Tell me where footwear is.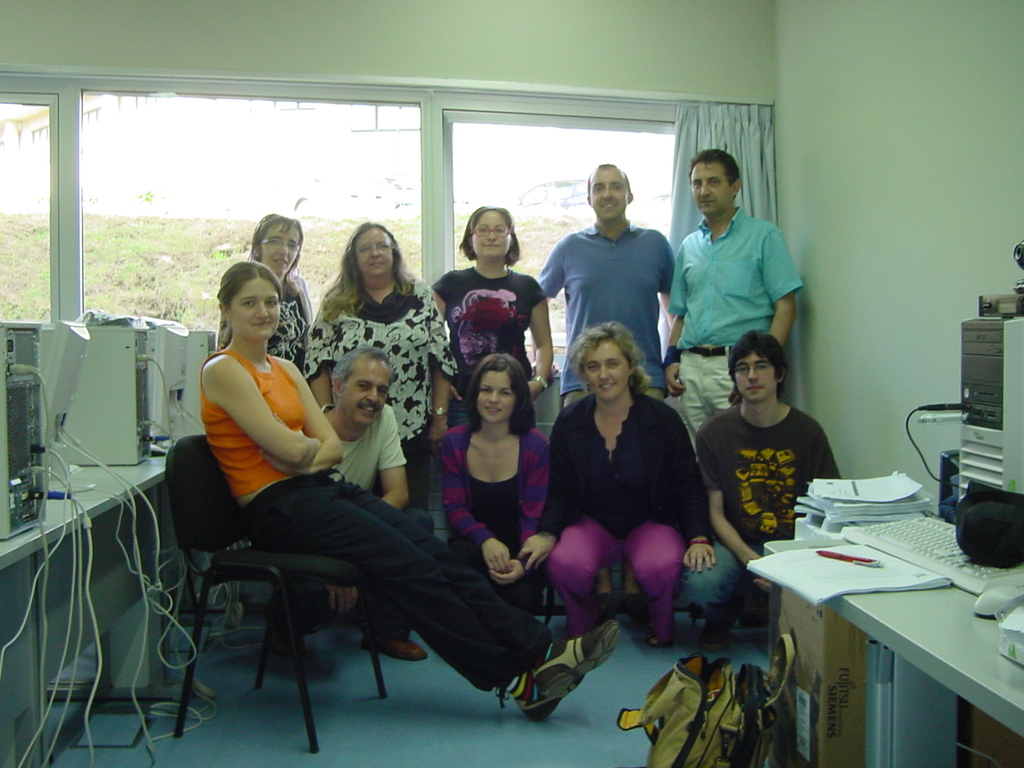
footwear is at [531,616,623,699].
